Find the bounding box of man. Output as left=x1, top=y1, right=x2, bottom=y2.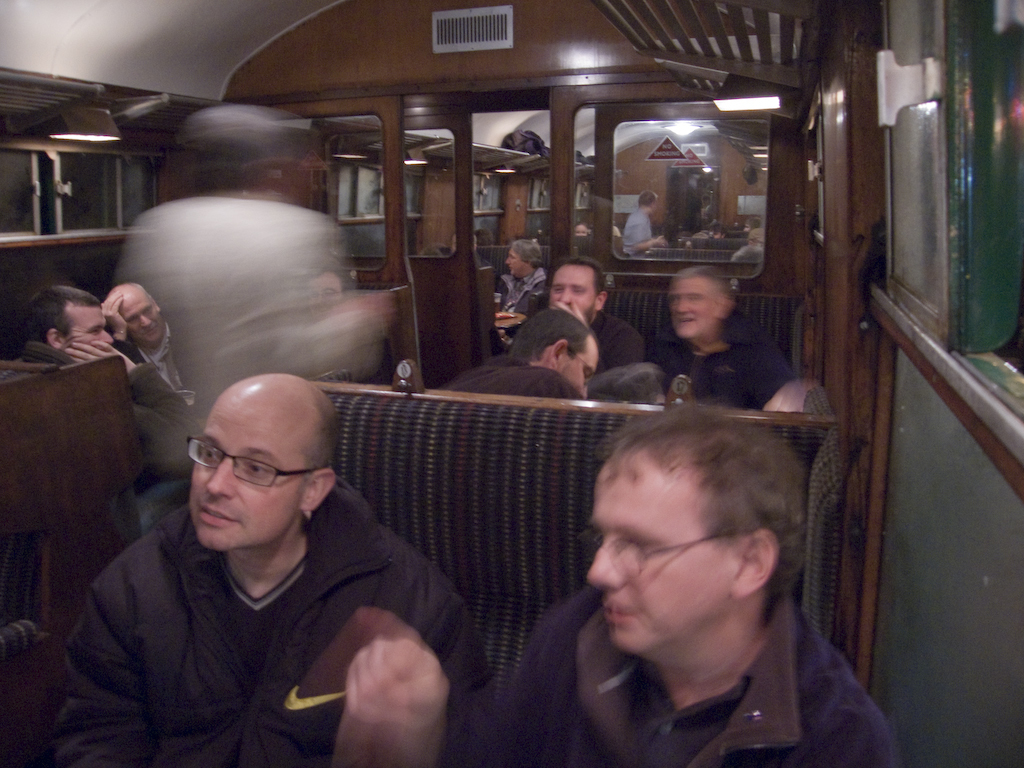
left=44, top=346, right=486, bottom=763.
